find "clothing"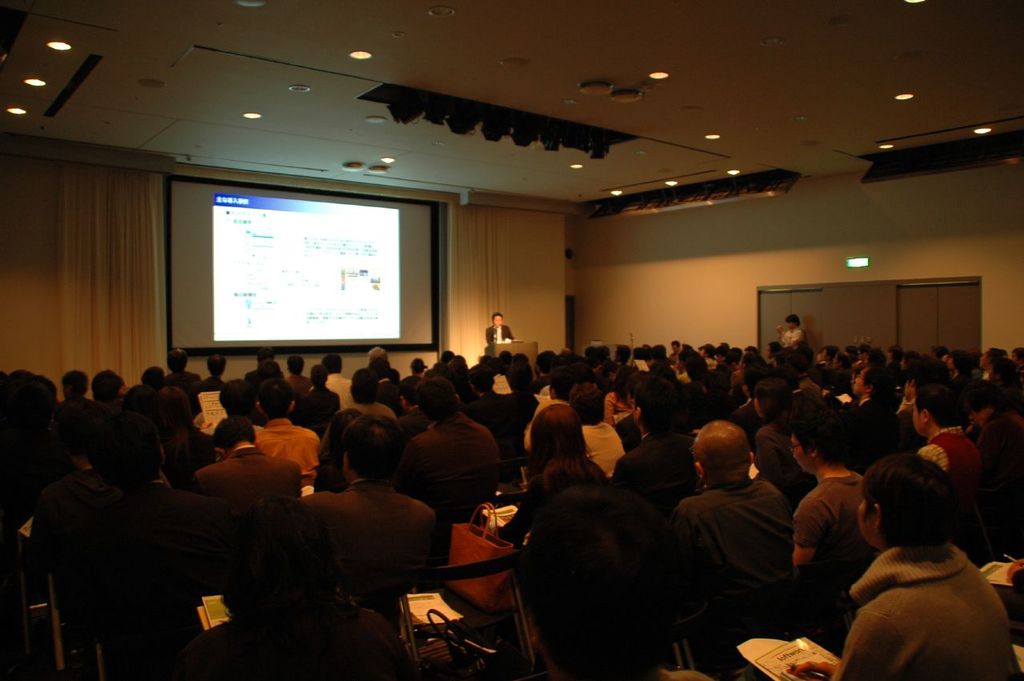
{"x1": 780, "y1": 324, "x2": 809, "y2": 344}
